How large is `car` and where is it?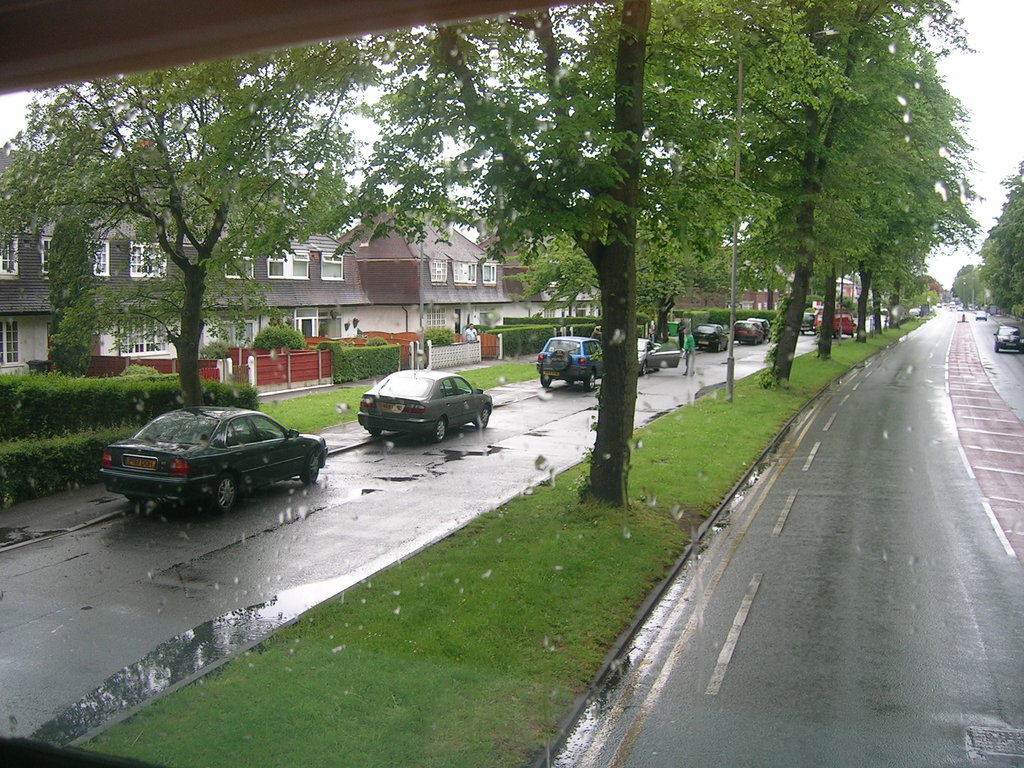
Bounding box: <bbox>540, 337, 602, 385</bbox>.
